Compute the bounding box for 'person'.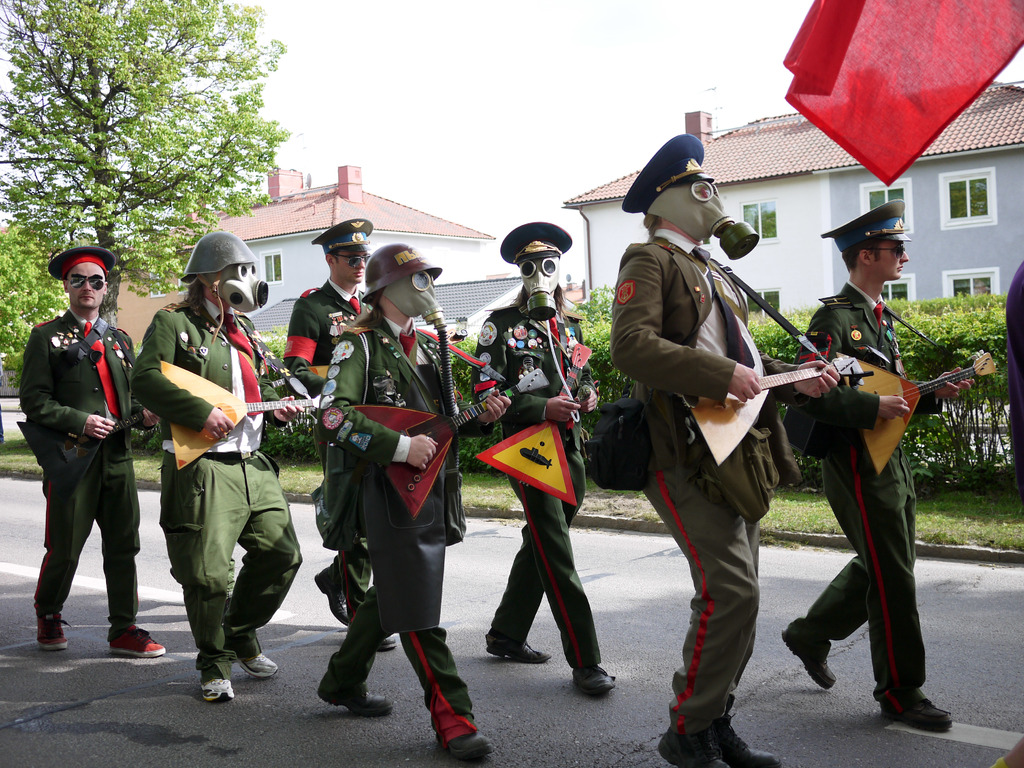
<region>470, 223, 619, 696</region>.
